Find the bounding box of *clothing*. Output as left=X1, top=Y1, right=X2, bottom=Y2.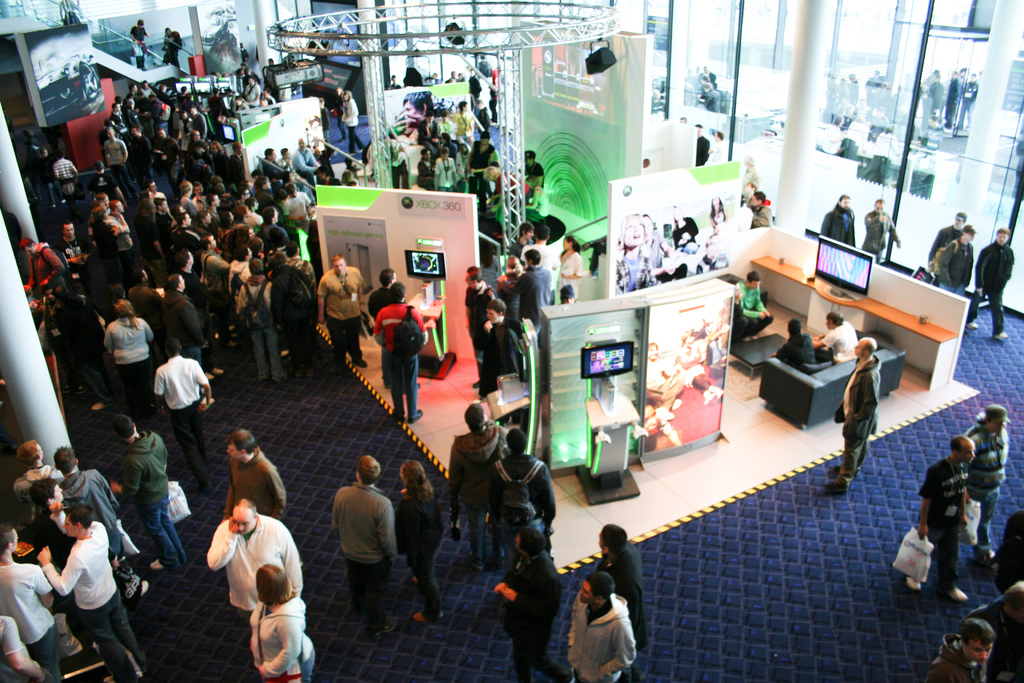
left=24, top=516, right=66, bottom=545.
